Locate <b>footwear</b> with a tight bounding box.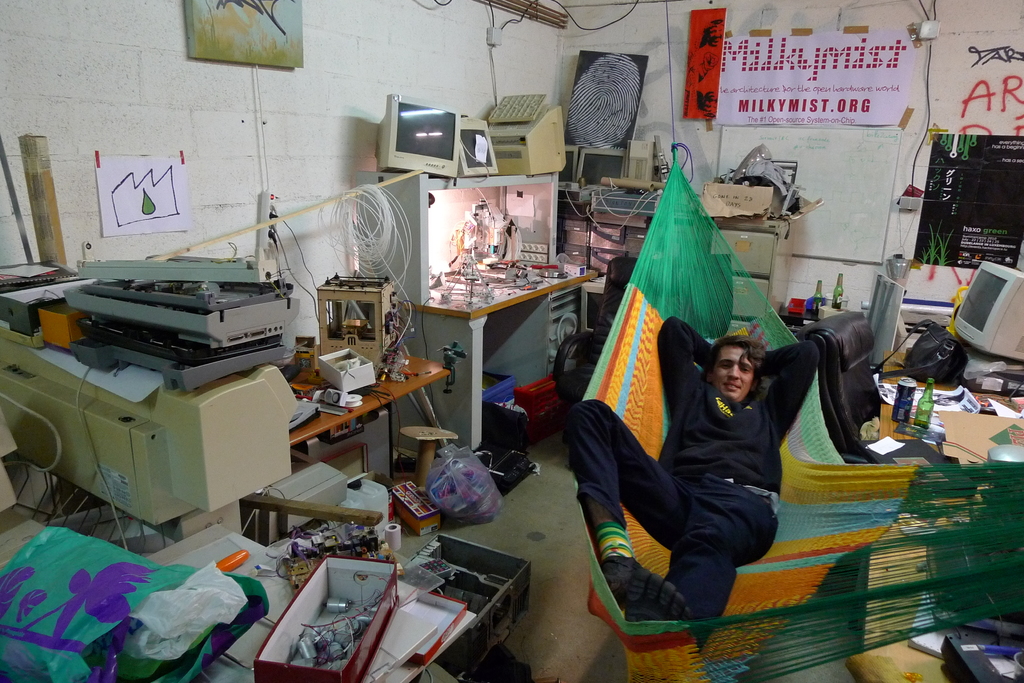
629, 600, 668, 630.
